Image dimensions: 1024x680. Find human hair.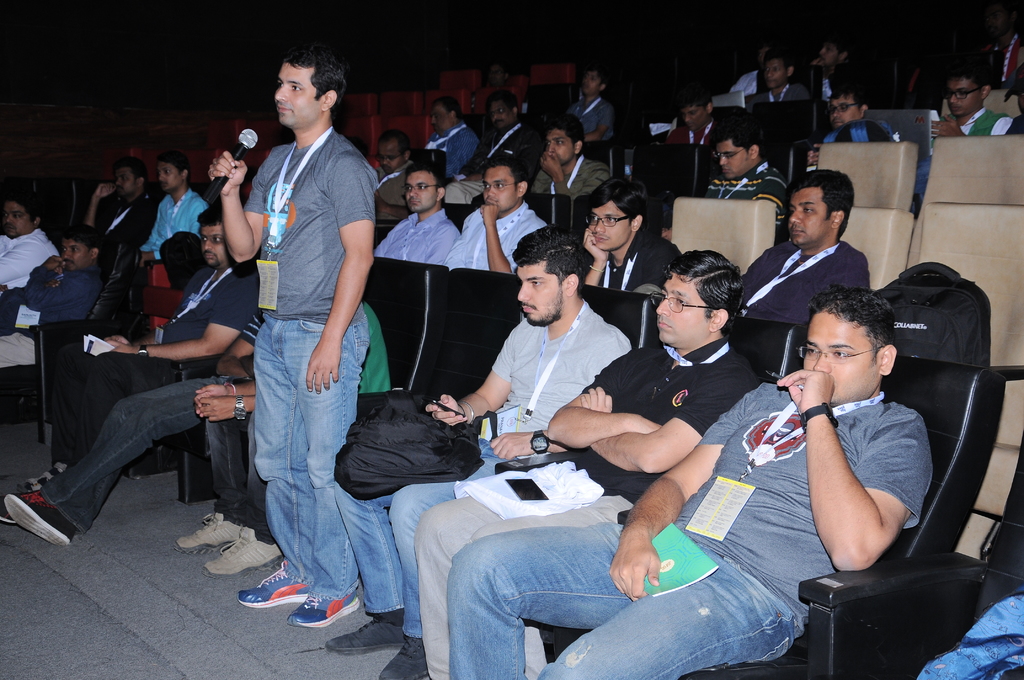
{"x1": 708, "y1": 109, "x2": 761, "y2": 156}.
